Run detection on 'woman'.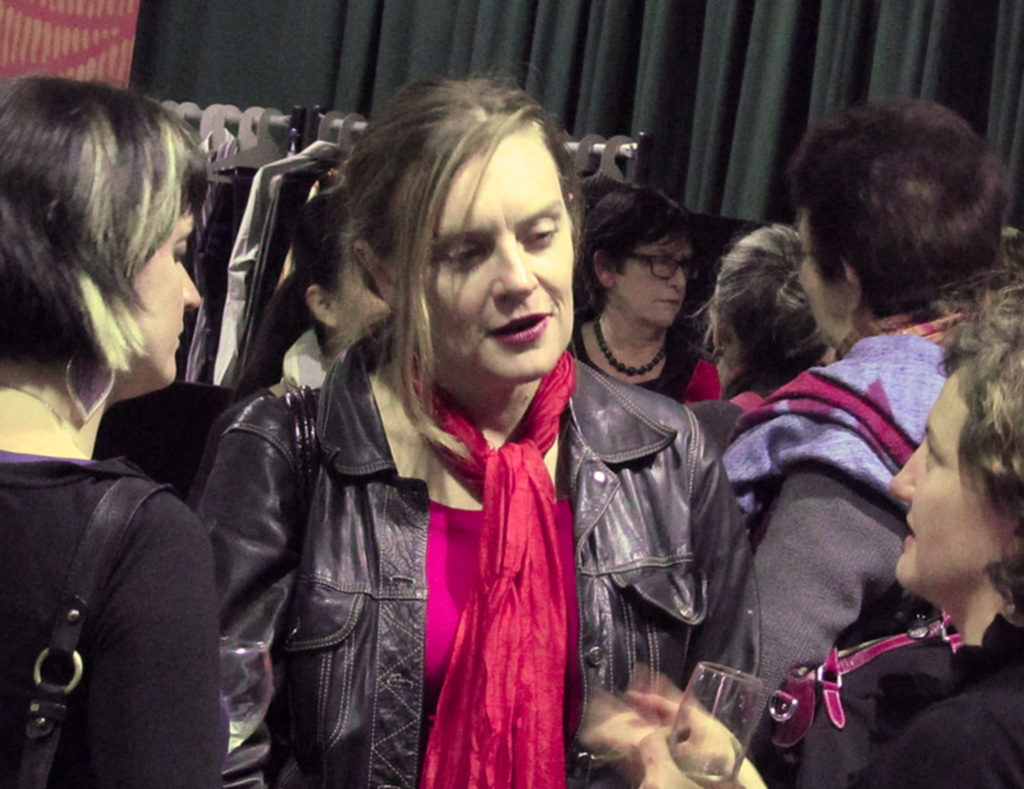
Result: (190,180,392,788).
